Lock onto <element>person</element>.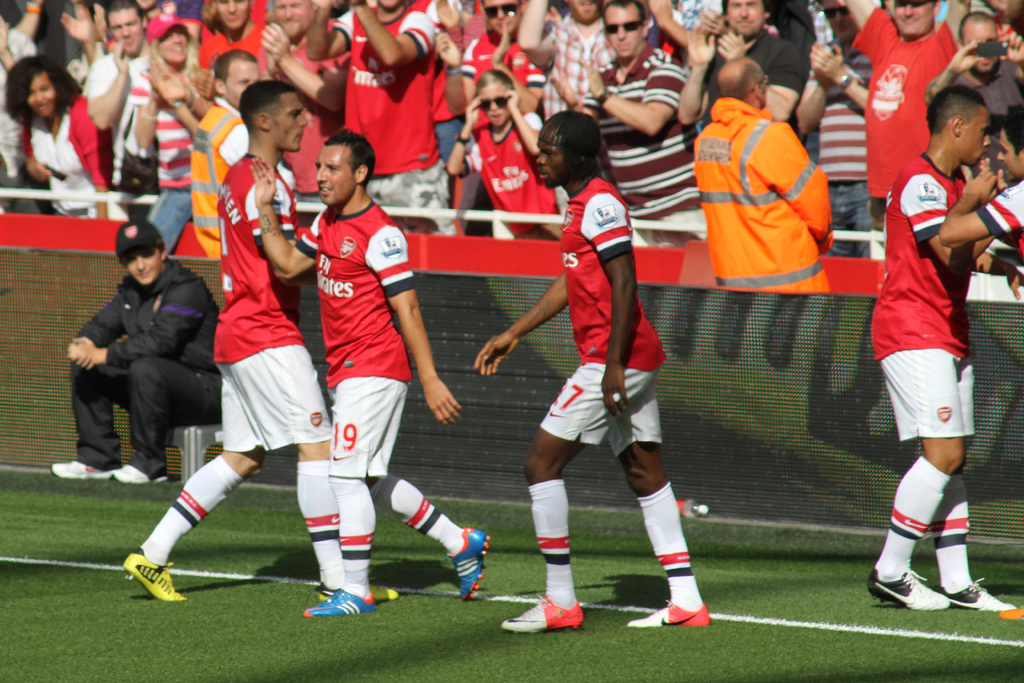
Locked: box=[125, 9, 200, 254].
